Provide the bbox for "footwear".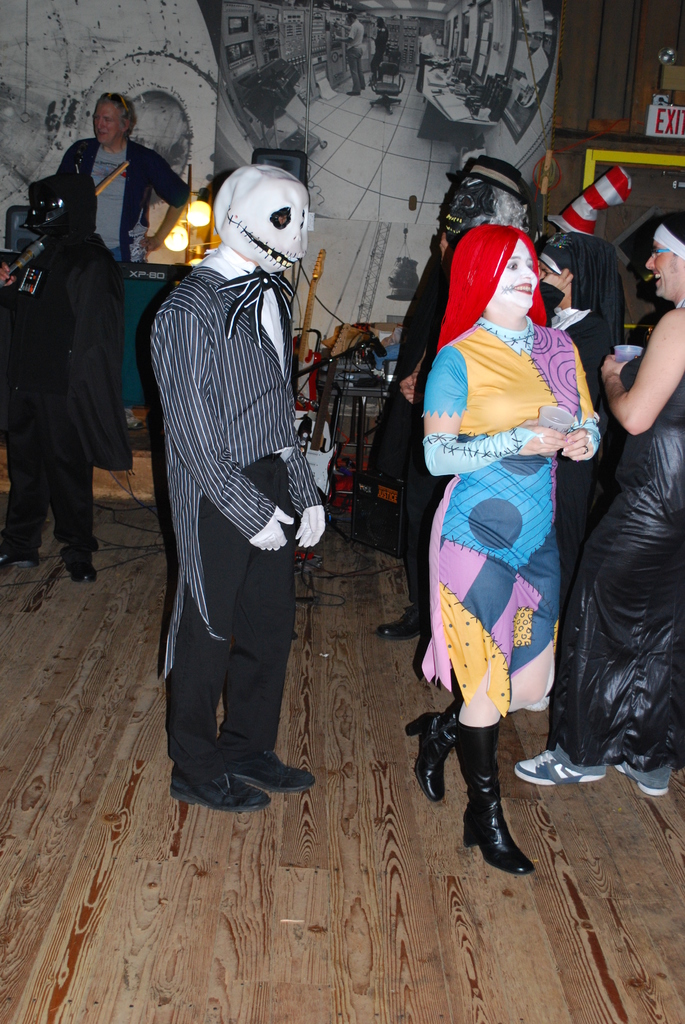
bbox=(459, 774, 536, 881).
